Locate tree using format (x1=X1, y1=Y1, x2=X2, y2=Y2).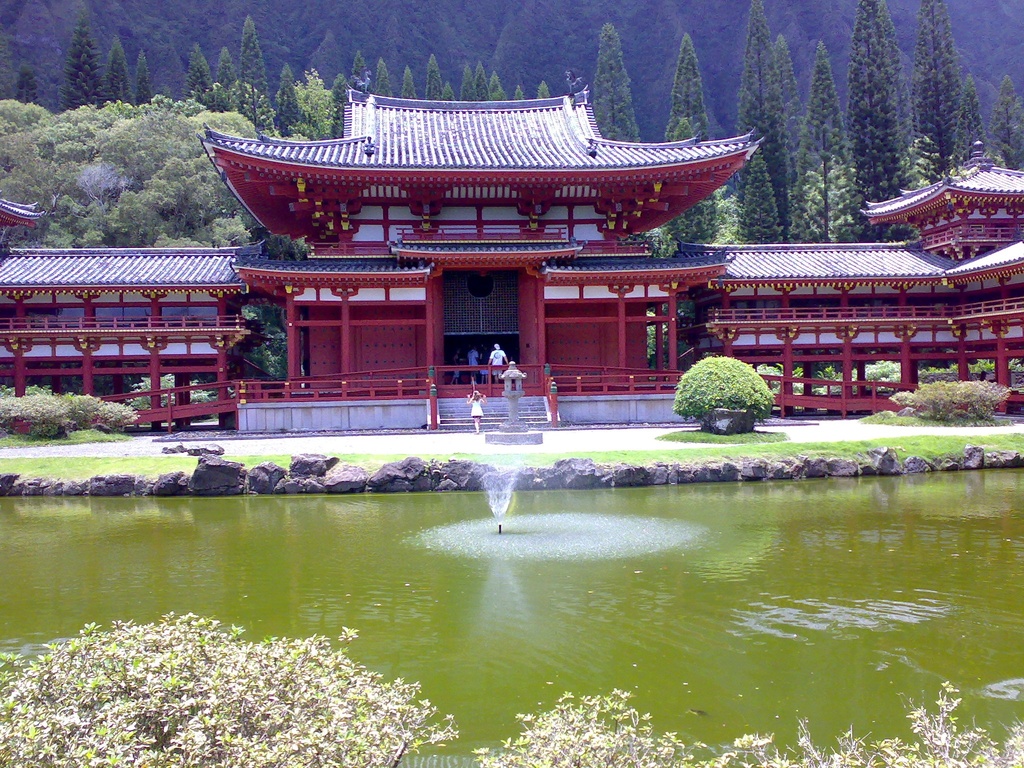
(x1=792, y1=147, x2=861, y2=239).
